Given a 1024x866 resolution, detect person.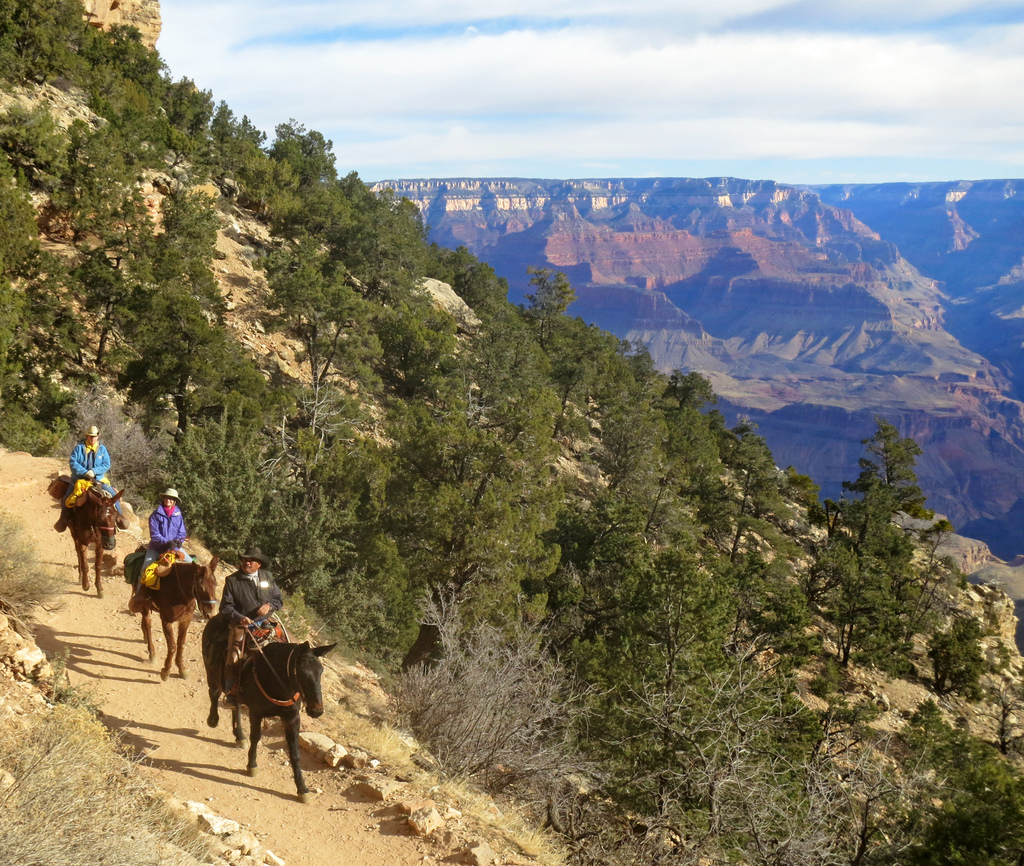
[x1=217, y1=546, x2=285, y2=700].
